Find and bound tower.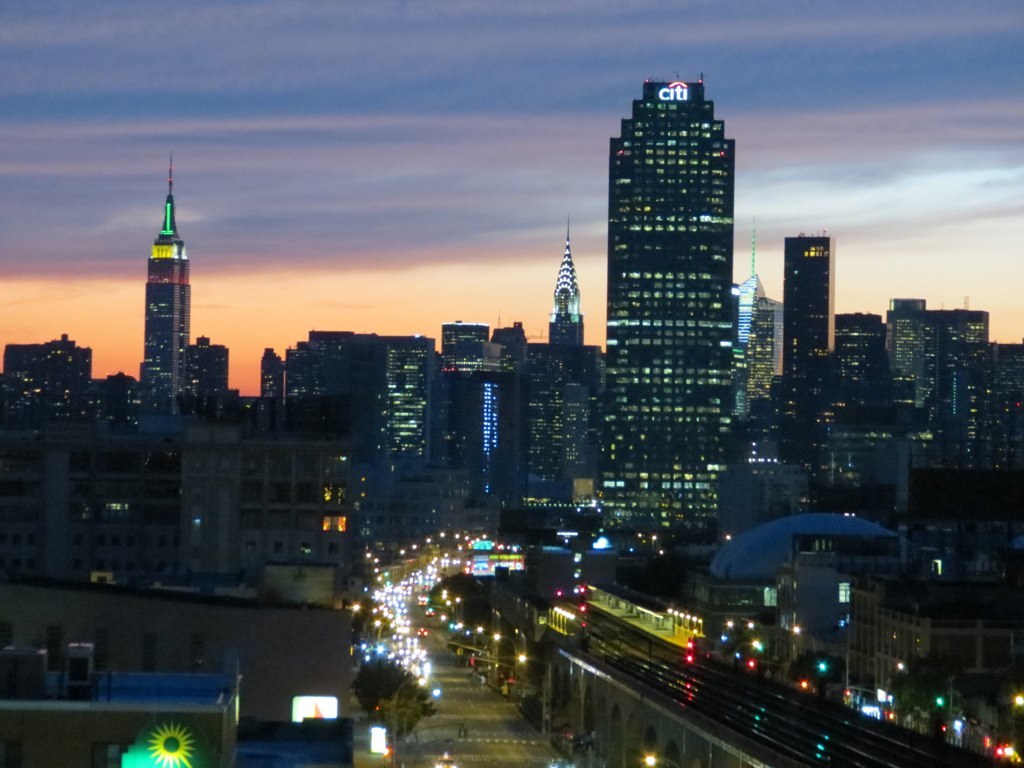
Bound: [left=886, top=291, right=924, bottom=375].
